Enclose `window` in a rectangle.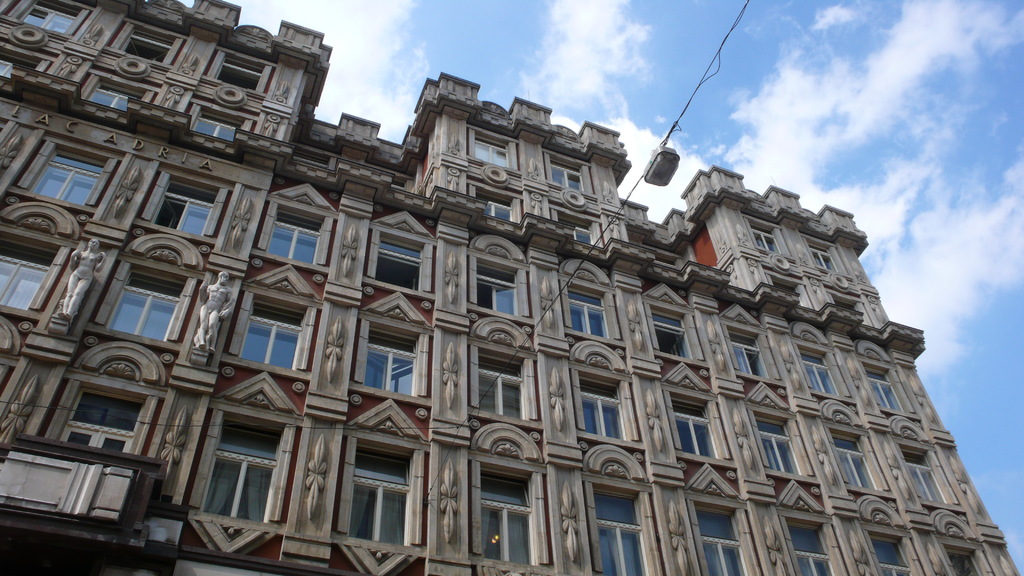
Rect(775, 479, 850, 575).
